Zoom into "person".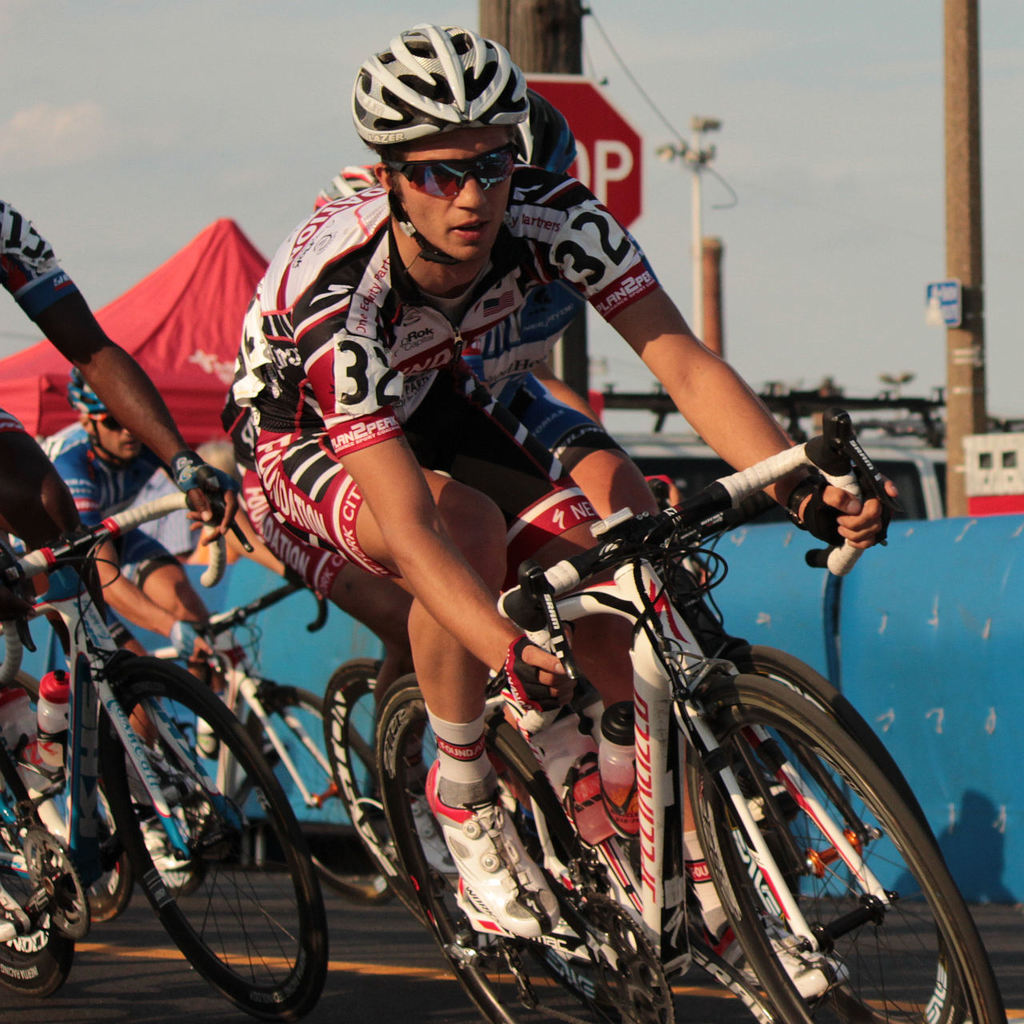
Zoom target: (32, 354, 217, 744).
